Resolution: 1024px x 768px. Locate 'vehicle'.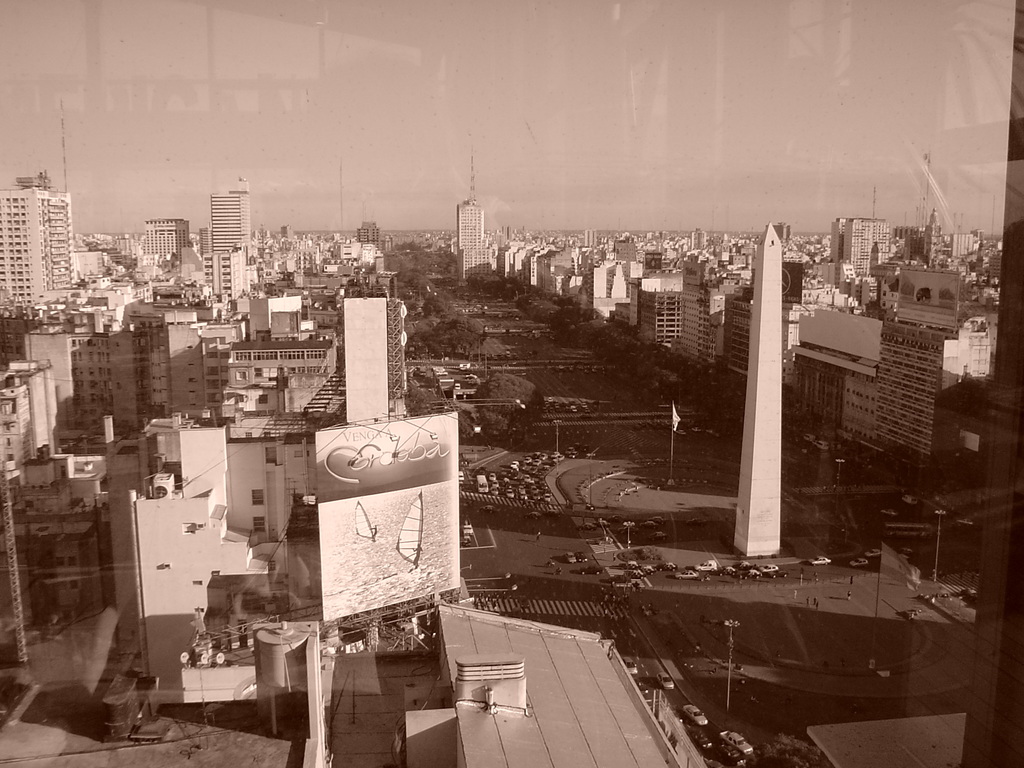
580:561:605:577.
